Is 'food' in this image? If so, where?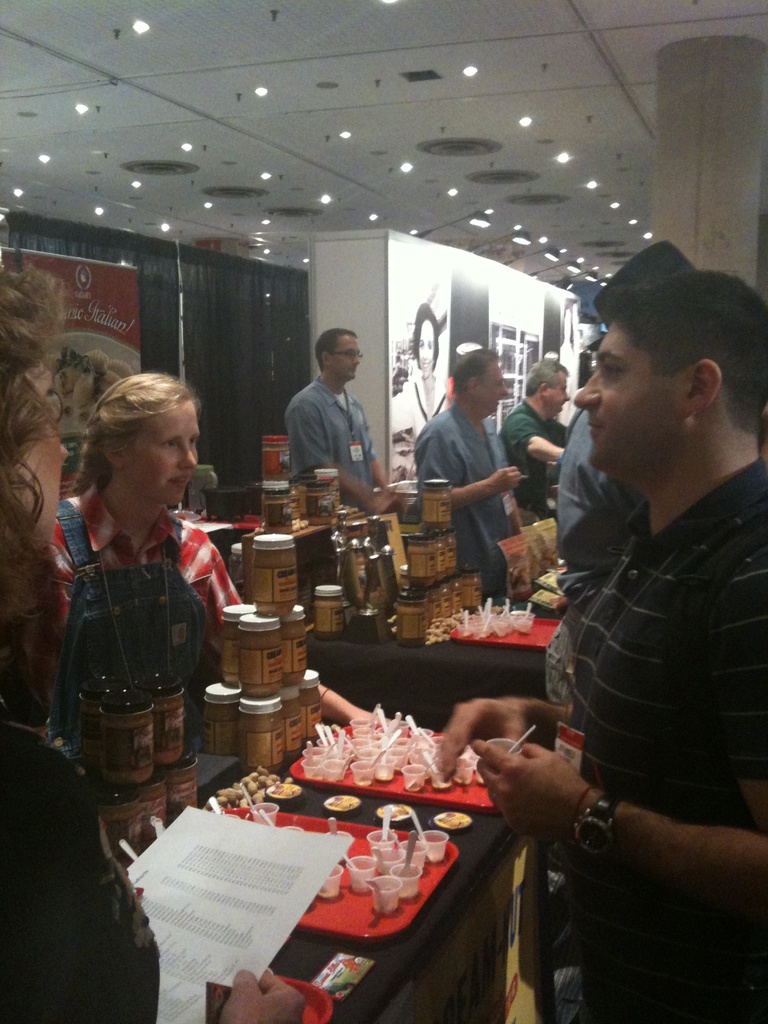
Yes, at rect(216, 767, 277, 804).
